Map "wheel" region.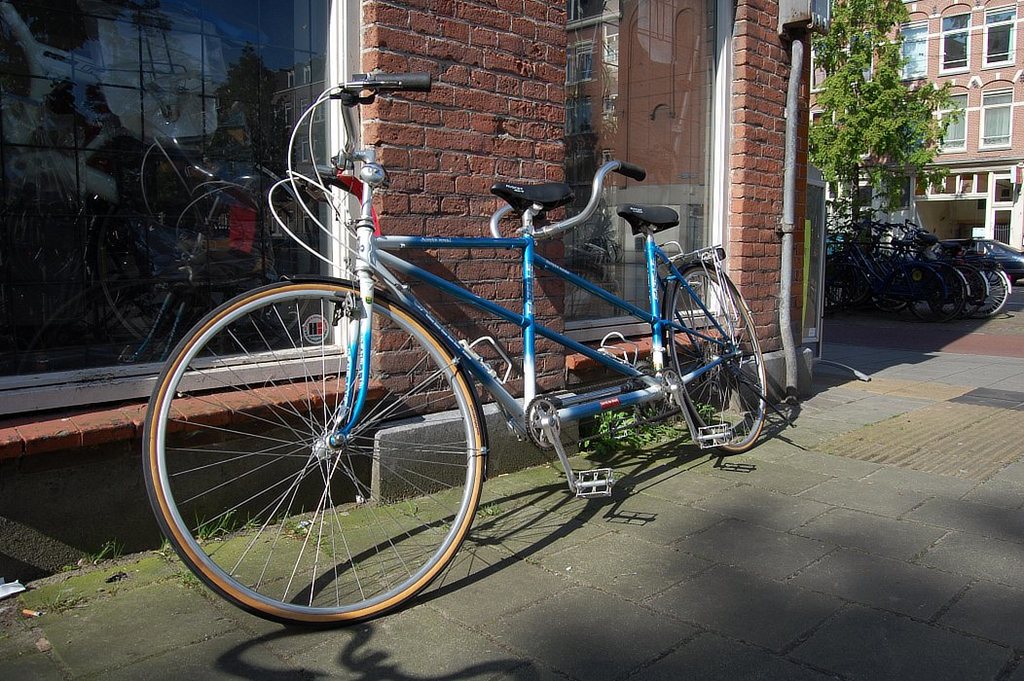
Mapped to (682,264,771,448).
